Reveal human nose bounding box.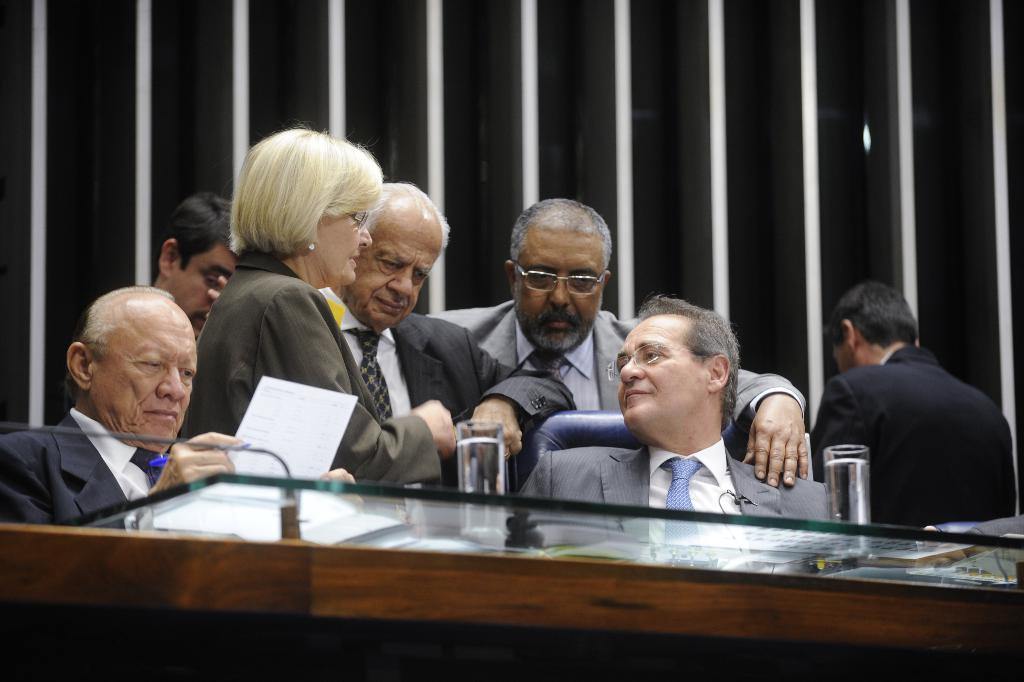
Revealed: 548:280:571:305.
